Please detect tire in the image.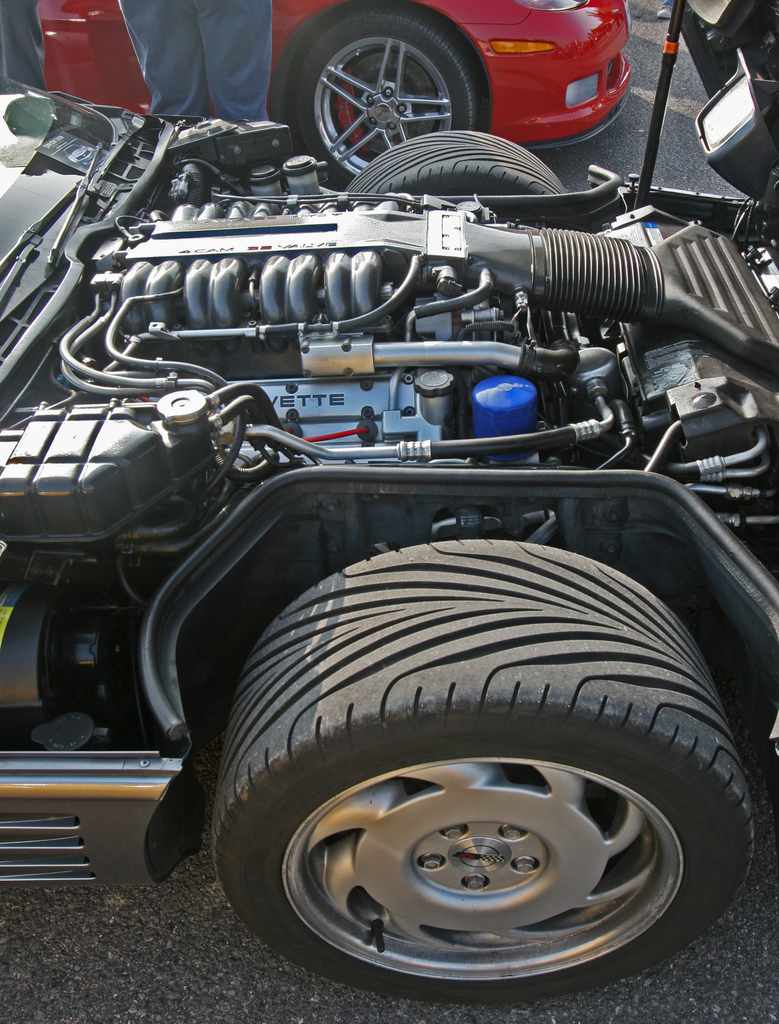
{"left": 199, "top": 575, "right": 758, "bottom": 992}.
